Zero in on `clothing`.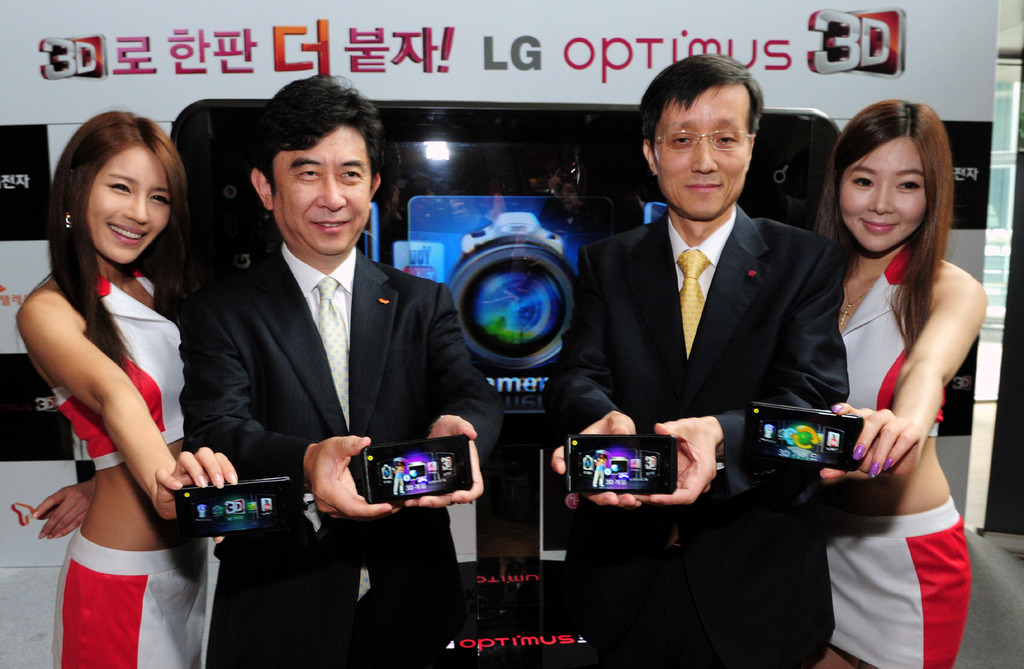
Zeroed in: bbox=[188, 243, 502, 668].
